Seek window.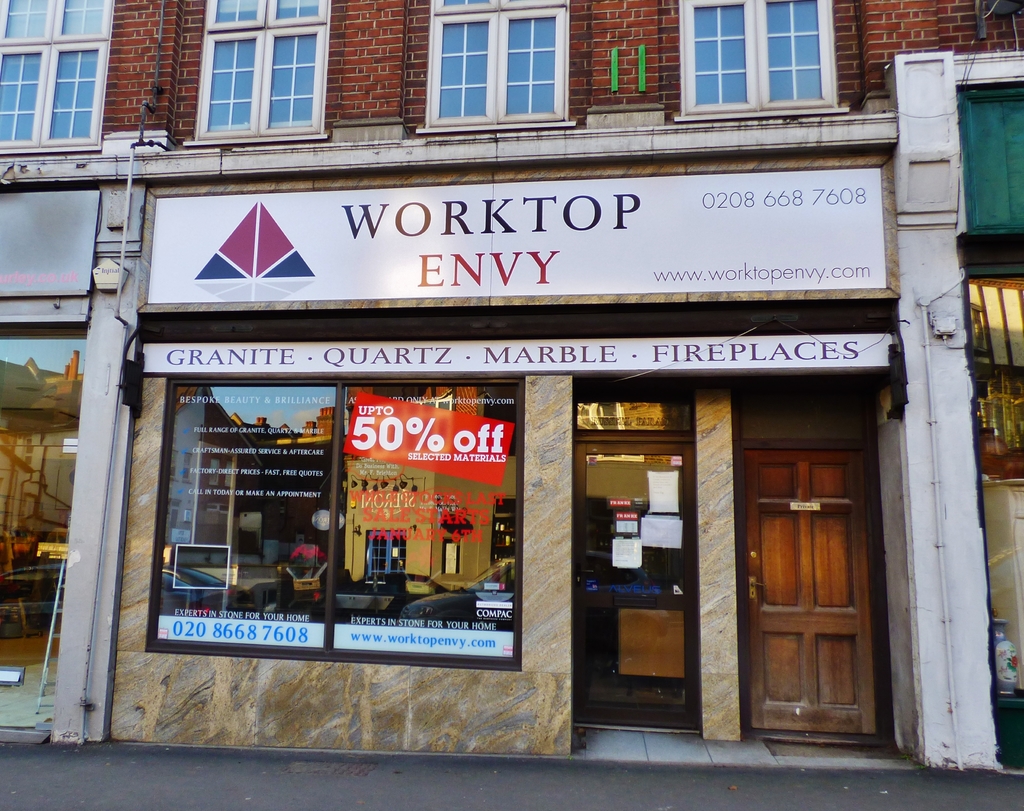
x1=423 y1=0 x2=575 y2=132.
